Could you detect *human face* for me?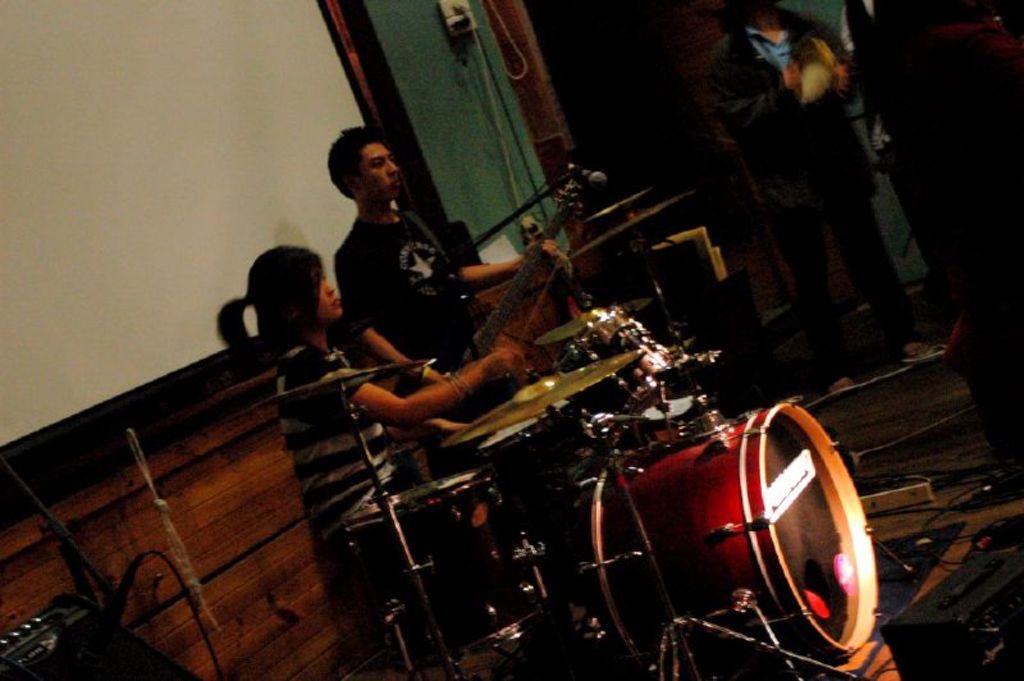
Detection result: <region>312, 270, 343, 321</region>.
